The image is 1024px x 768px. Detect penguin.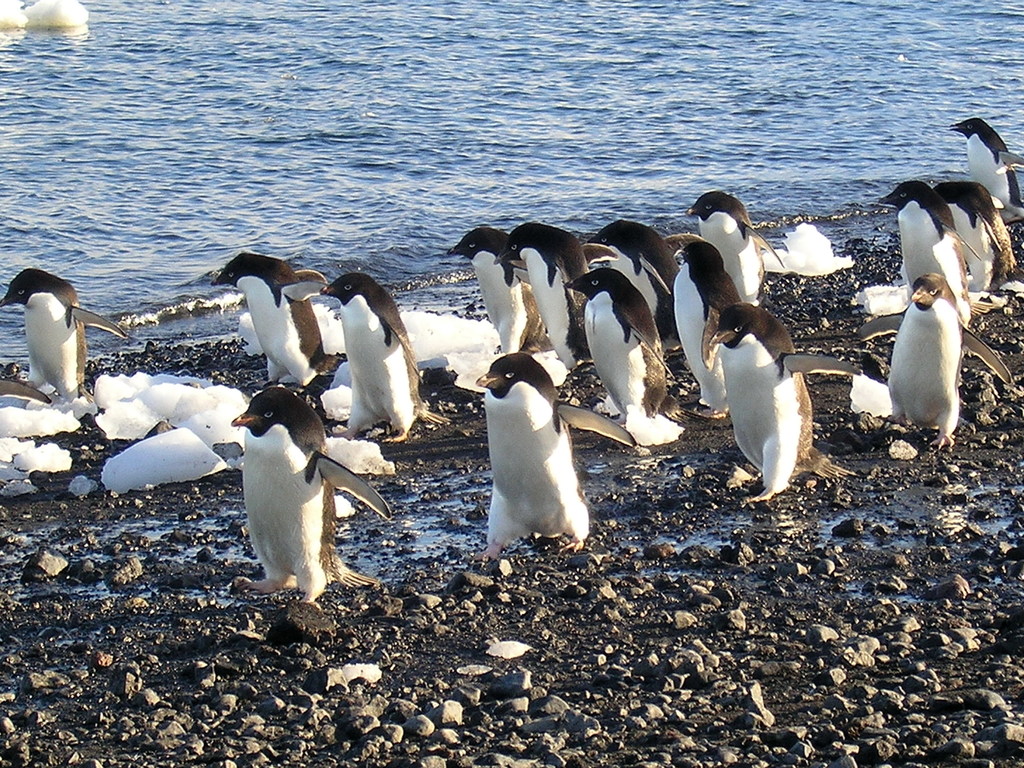
Detection: bbox=[0, 262, 134, 402].
